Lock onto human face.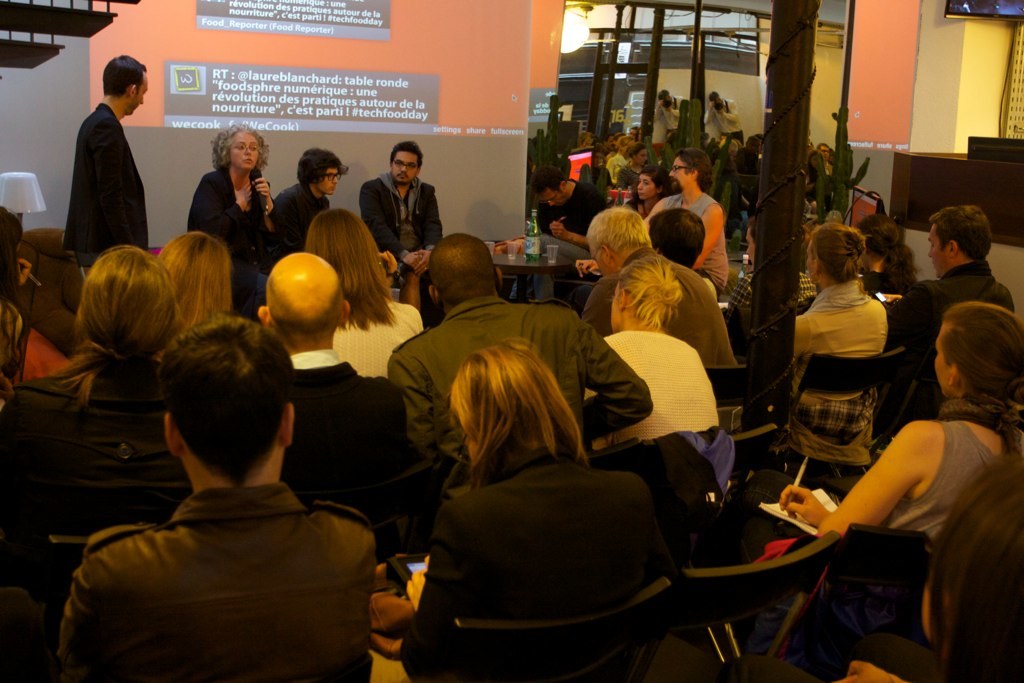
Locked: 669 159 692 193.
